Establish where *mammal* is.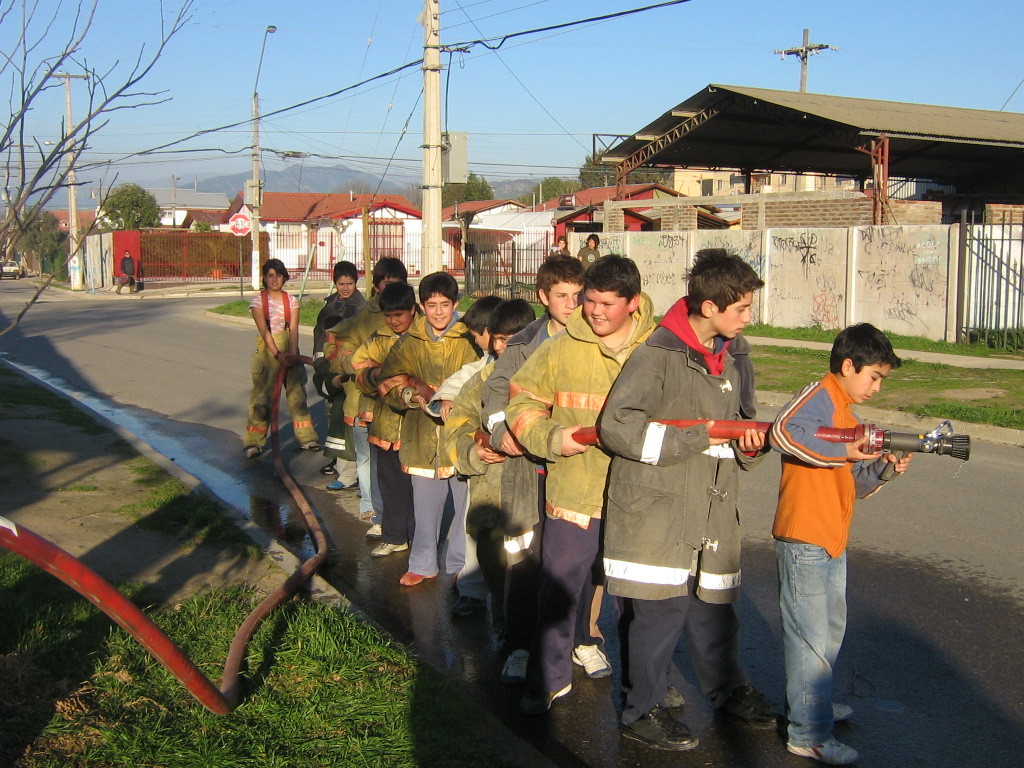
Established at {"x1": 769, "y1": 318, "x2": 918, "y2": 767}.
